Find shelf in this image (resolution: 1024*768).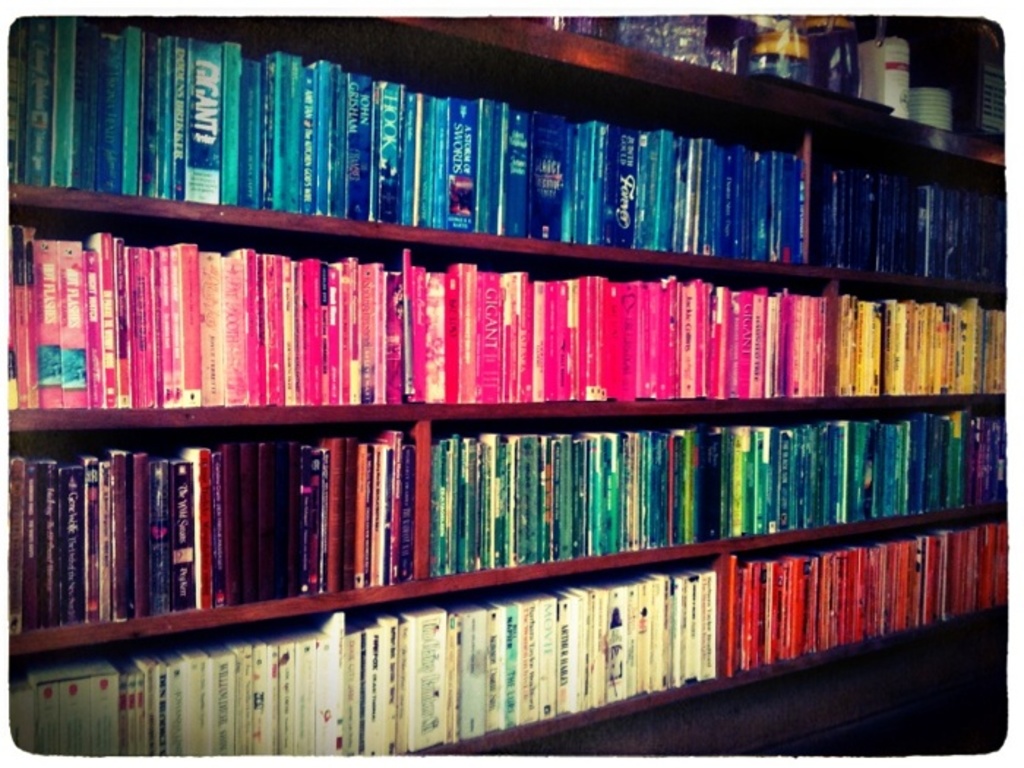
crop(196, 0, 1015, 174).
